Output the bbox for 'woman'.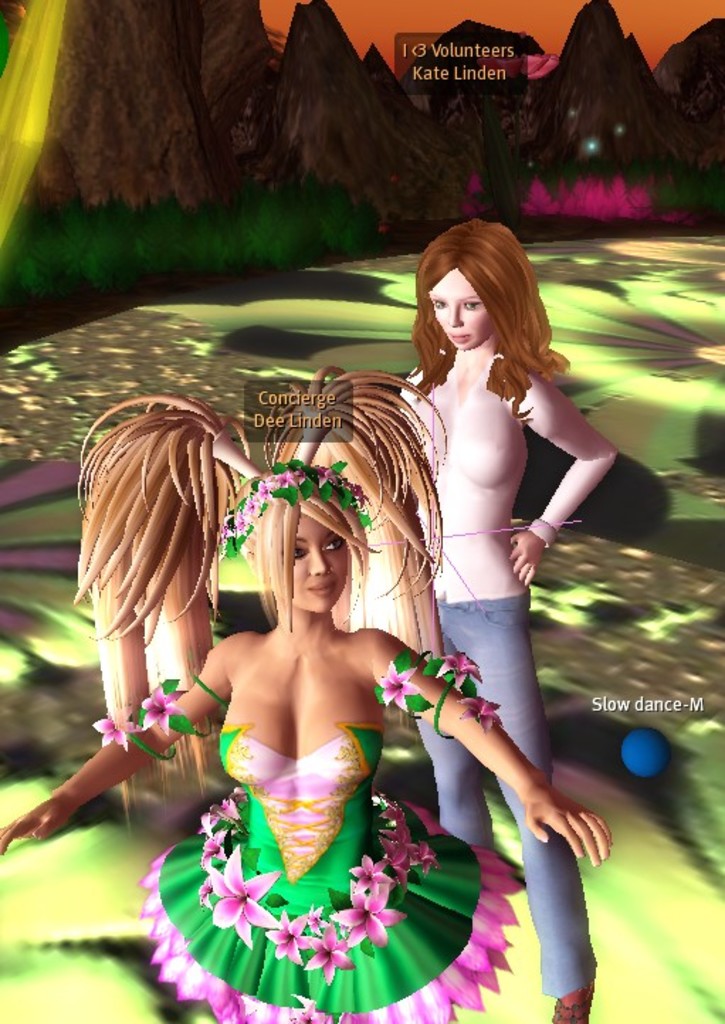
box=[389, 220, 617, 1023].
